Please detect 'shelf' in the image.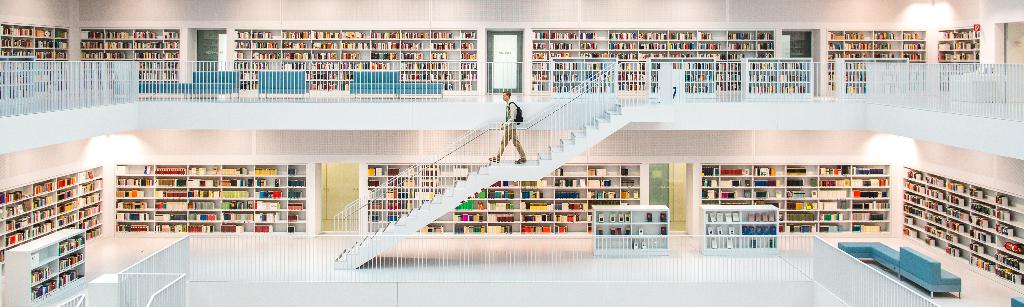
(x1=865, y1=62, x2=872, y2=68).
